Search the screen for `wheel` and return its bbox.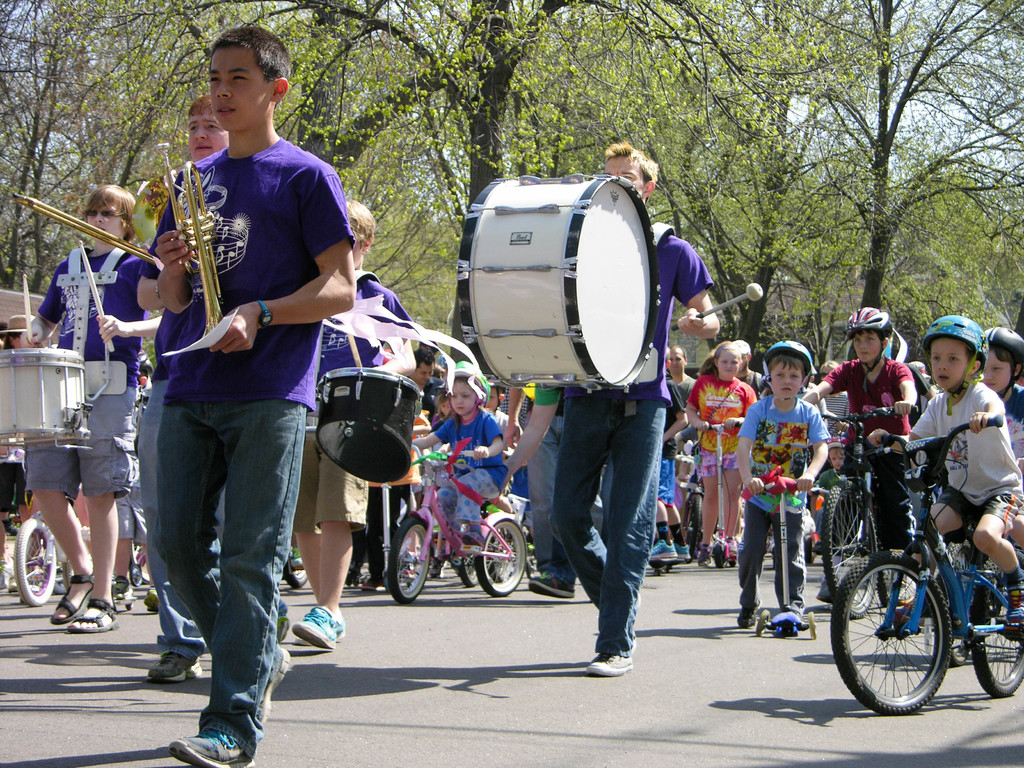
Found: left=129, top=562, right=140, bottom=586.
